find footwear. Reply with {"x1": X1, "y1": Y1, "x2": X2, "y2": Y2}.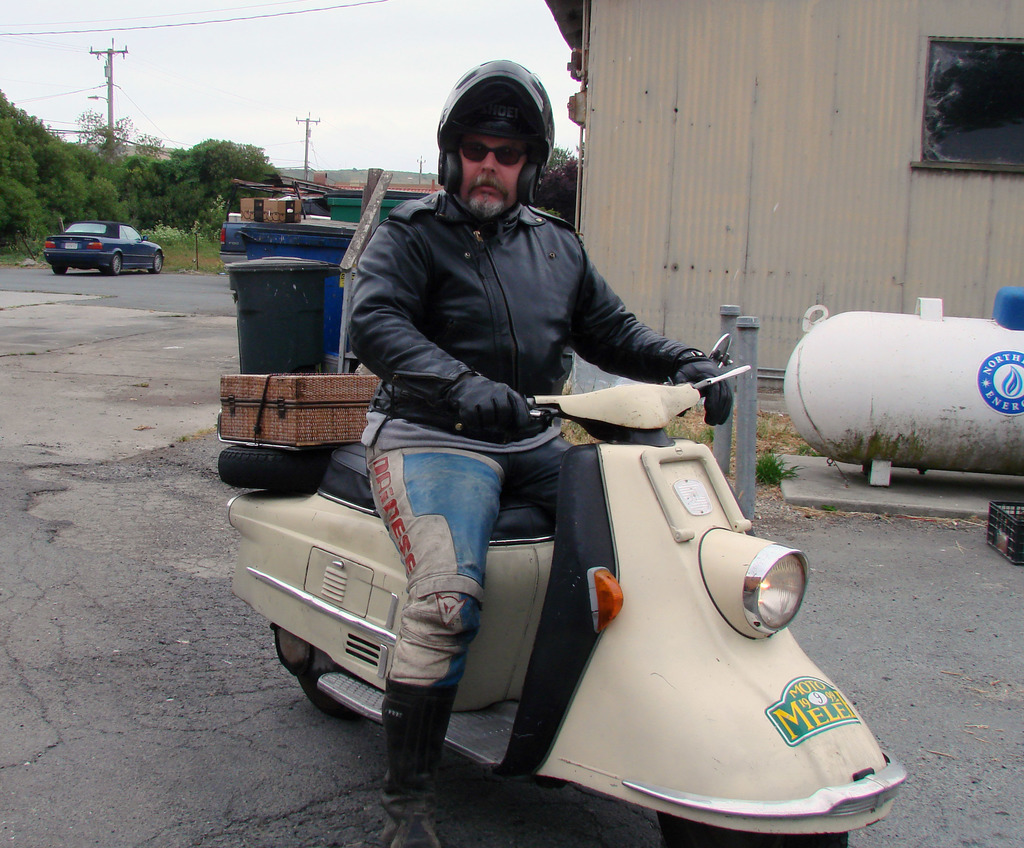
{"x1": 353, "y1": 669, "x2": 458, "y2": 847}.
